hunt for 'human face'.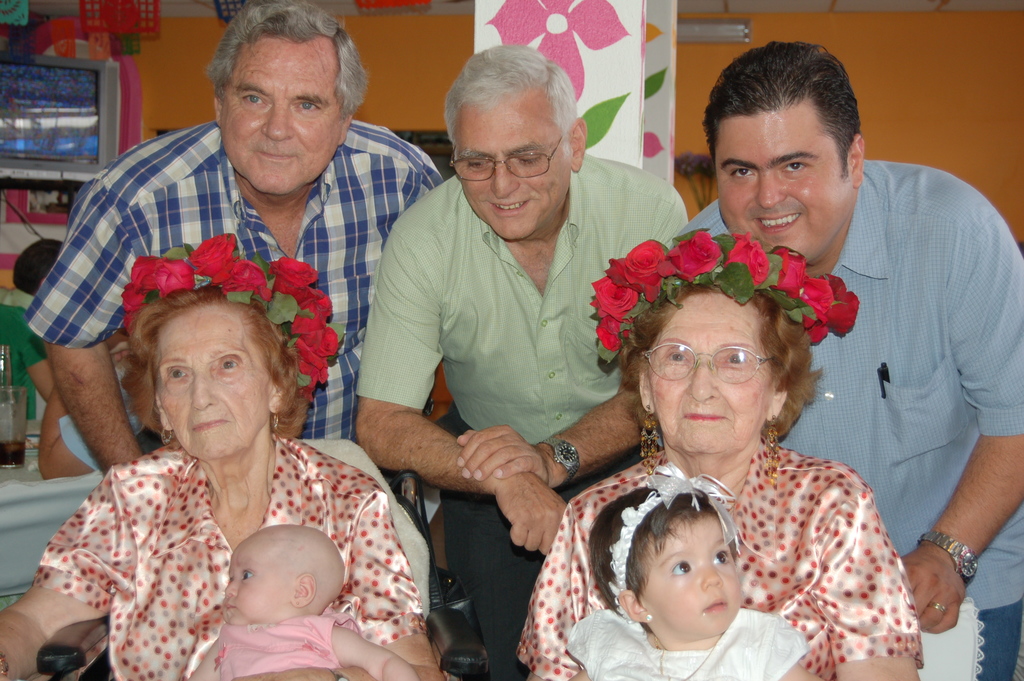
Hunted down at pyautogui.locateOnScreen(718, 111, 858, 261).
